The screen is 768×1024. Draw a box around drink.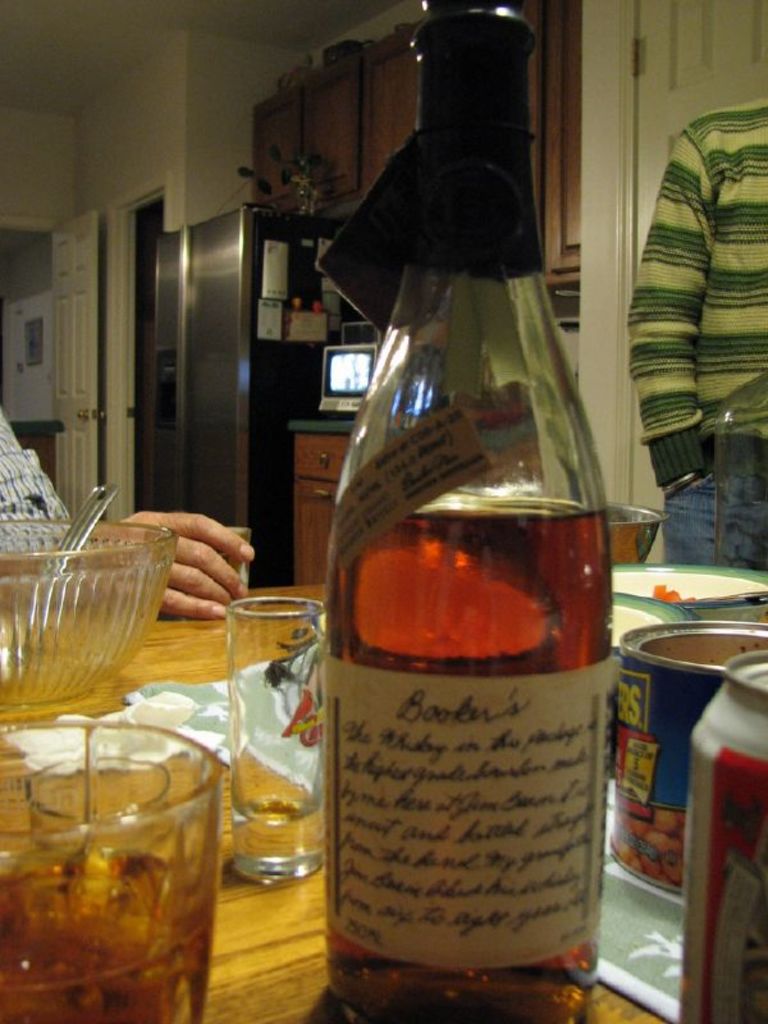
pyautogui.locateOnScreen(0, 849, 211, 1023).
